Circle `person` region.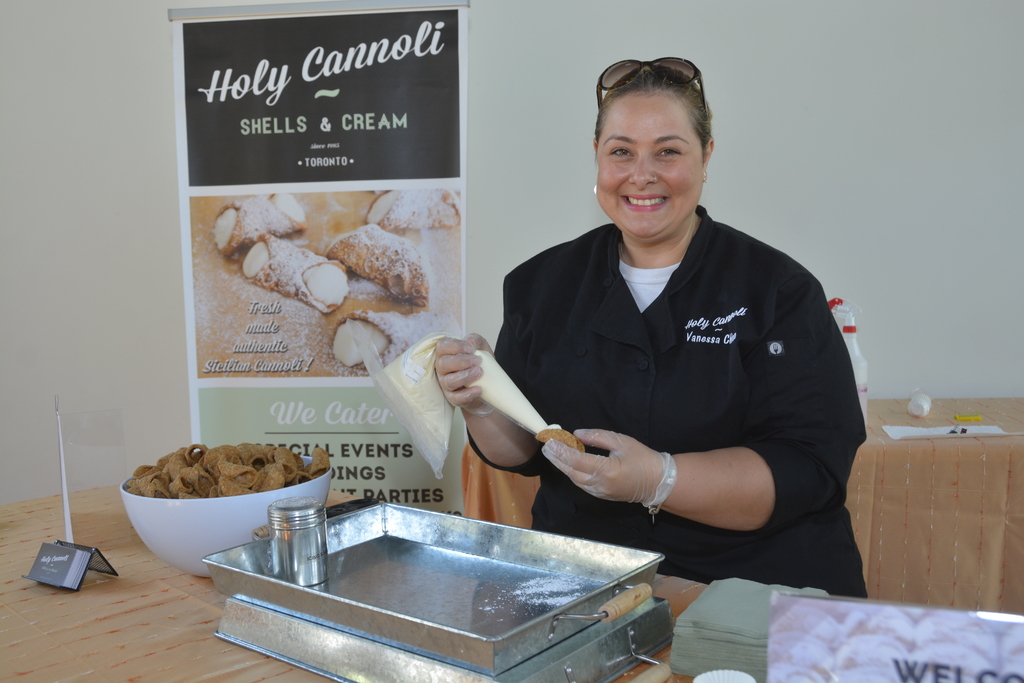
Region: 449,58,860,621.
